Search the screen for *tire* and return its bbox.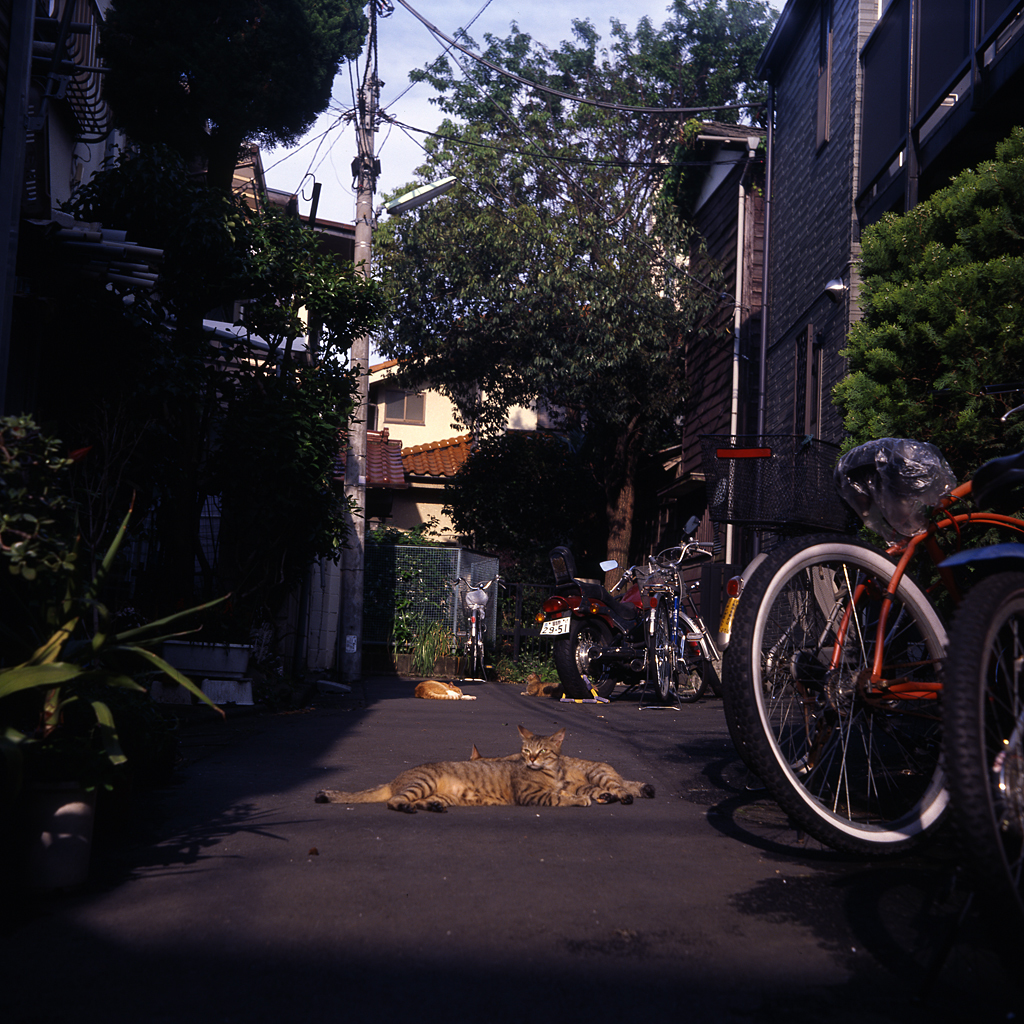
Found: [left=719, top=537, right=867, bottom=787].
